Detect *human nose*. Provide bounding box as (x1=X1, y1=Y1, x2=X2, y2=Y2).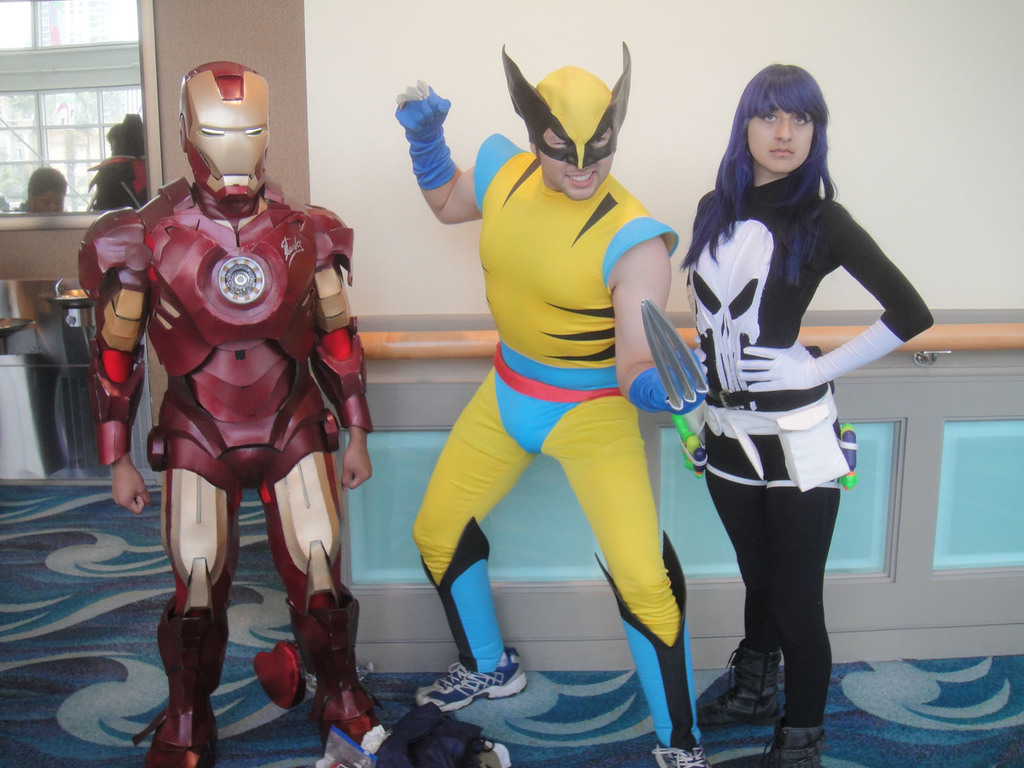
(x1=775, y1=115, x2=792, y2=141).
